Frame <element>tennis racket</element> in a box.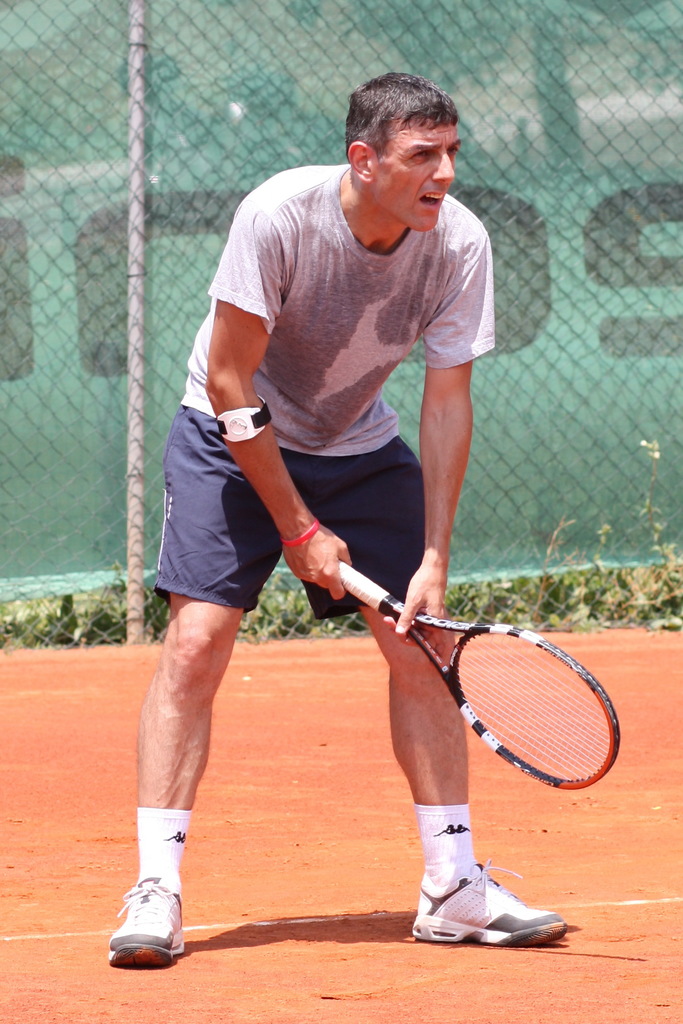
left=332, top=563, right=620, bottom=790.
